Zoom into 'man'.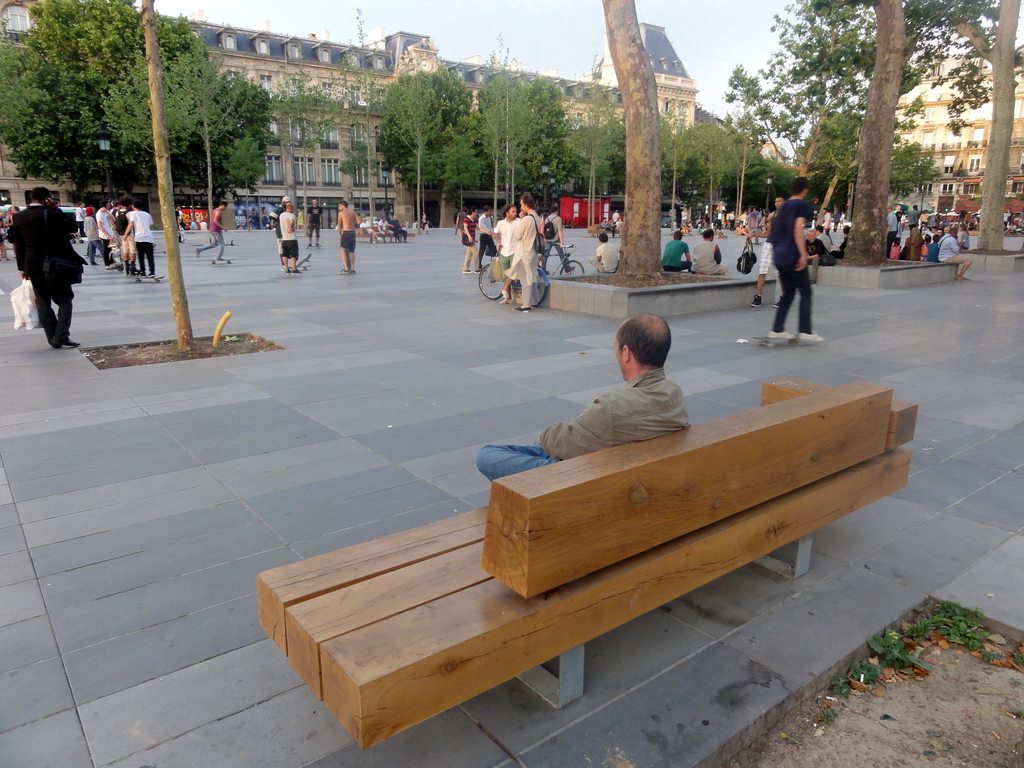
Zoom target: 479:207:494:268.
